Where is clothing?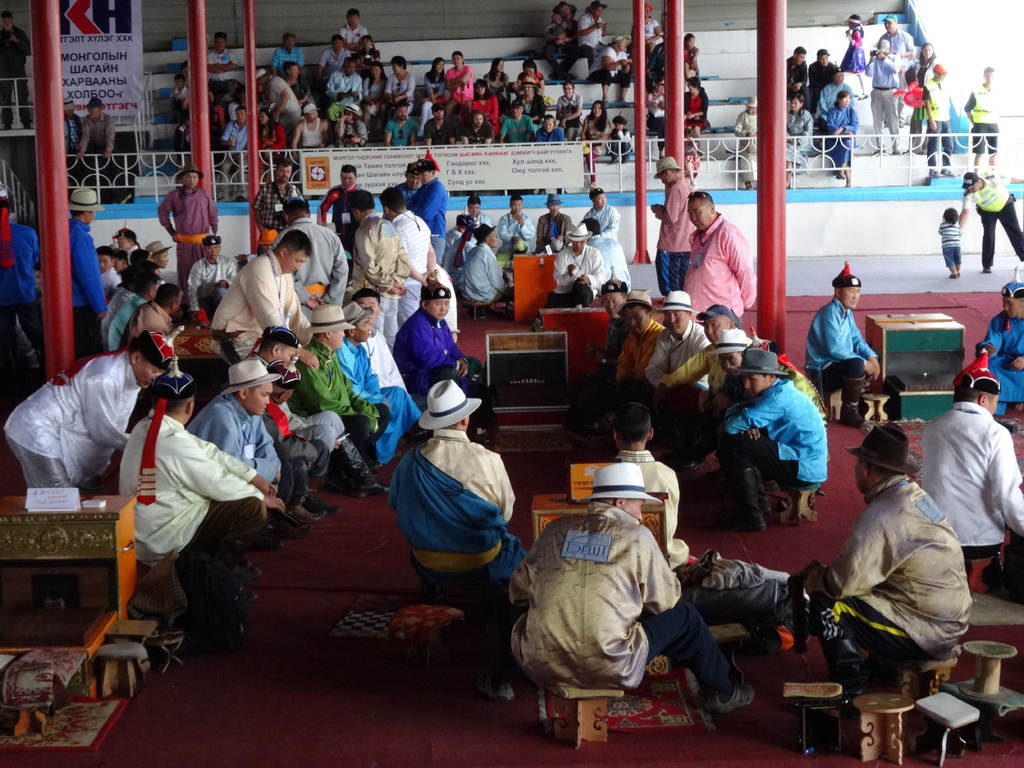
680/211/767/311.
